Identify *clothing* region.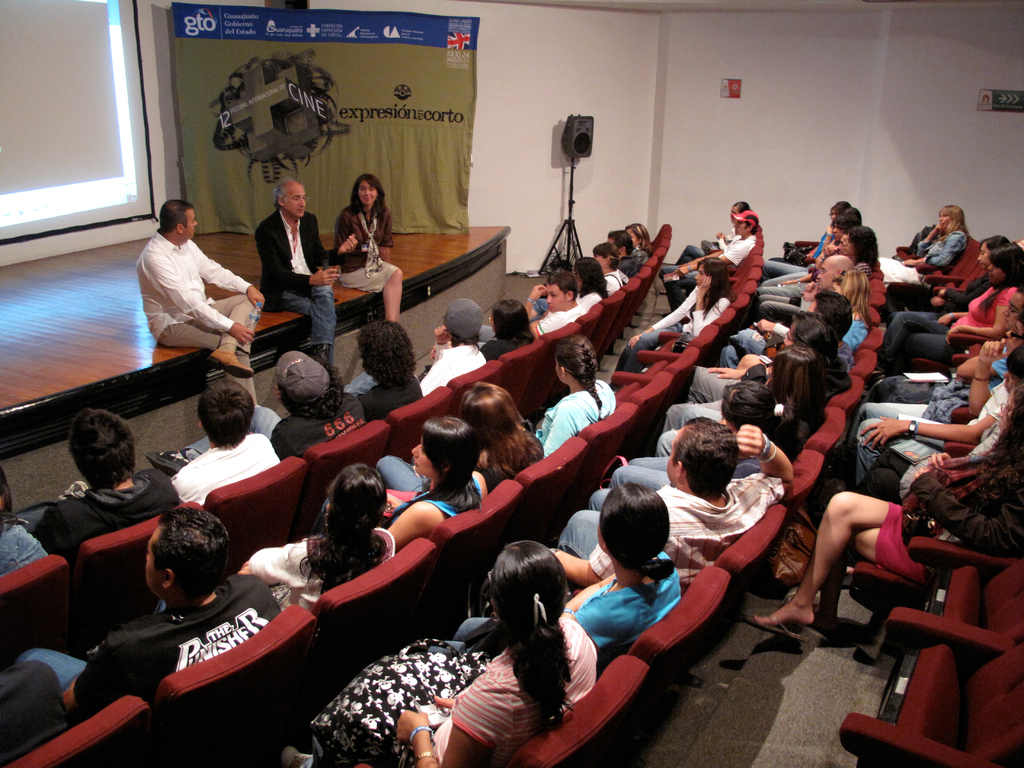
Region: crop(367, 443, 496, 520).
